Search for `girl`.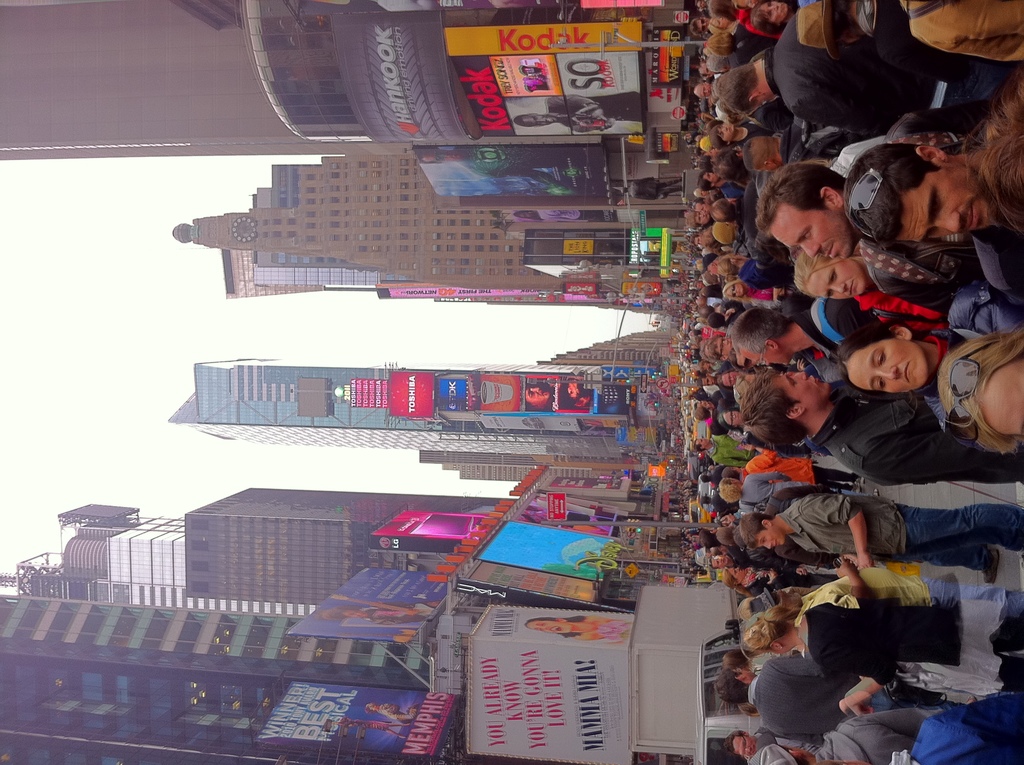
Found at bbox=[713, 518, 765, 565].
